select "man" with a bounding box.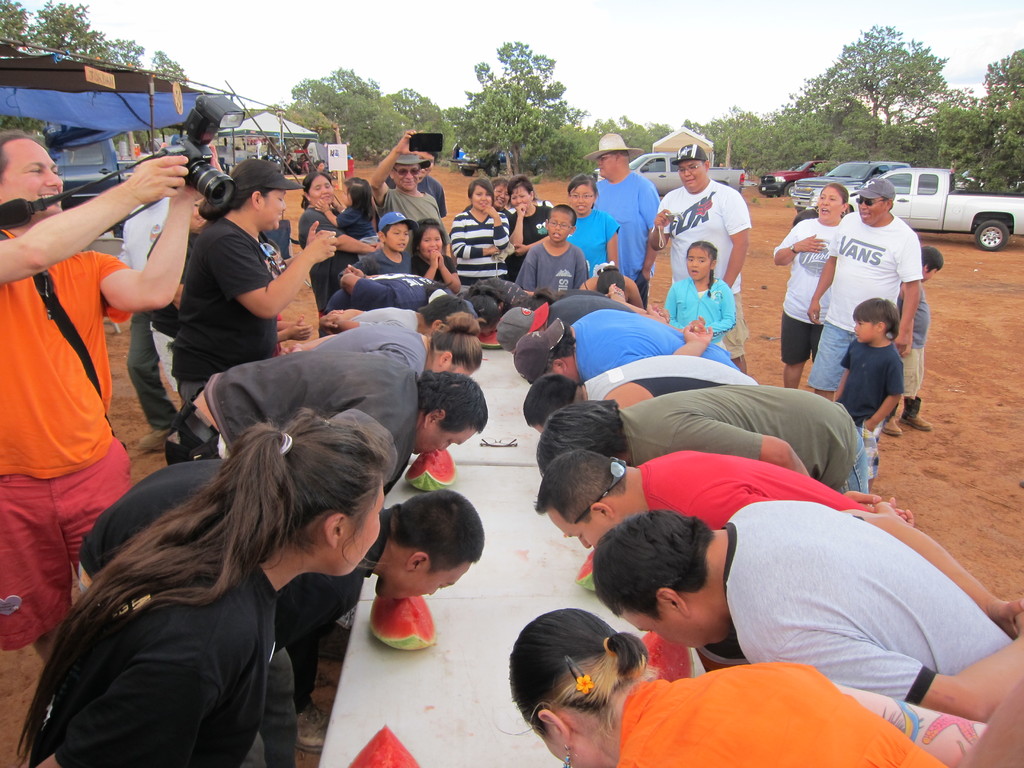
detection(492, 290, 668, 351).
